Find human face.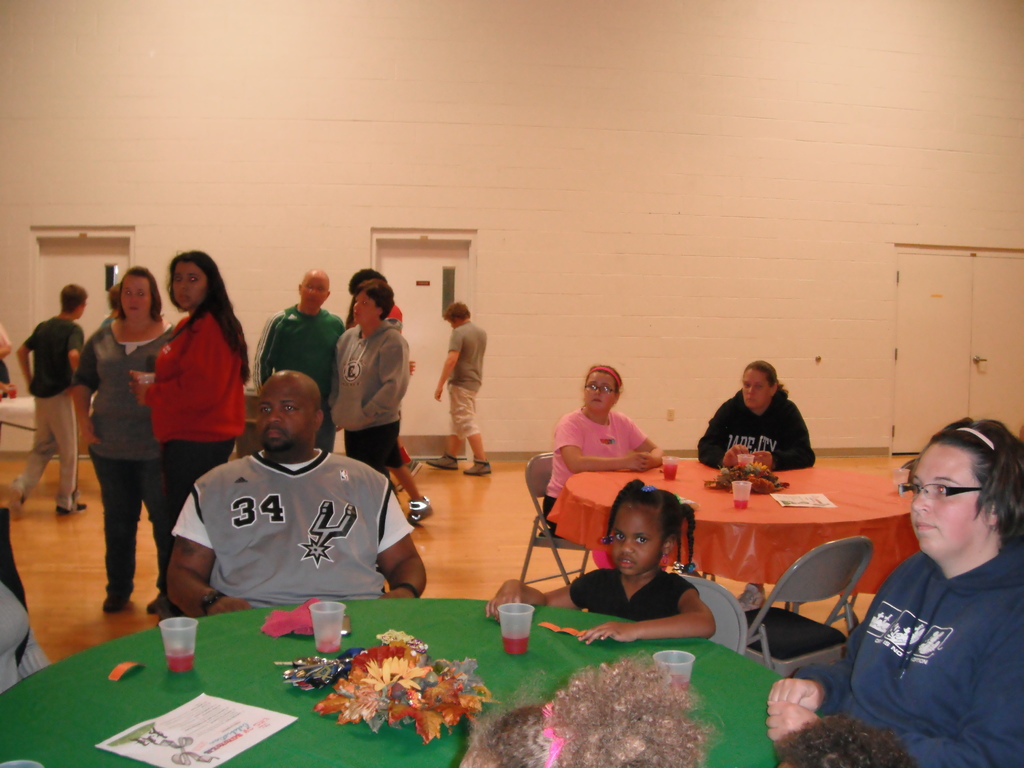
bbox=[123, 274, 152, 323].
